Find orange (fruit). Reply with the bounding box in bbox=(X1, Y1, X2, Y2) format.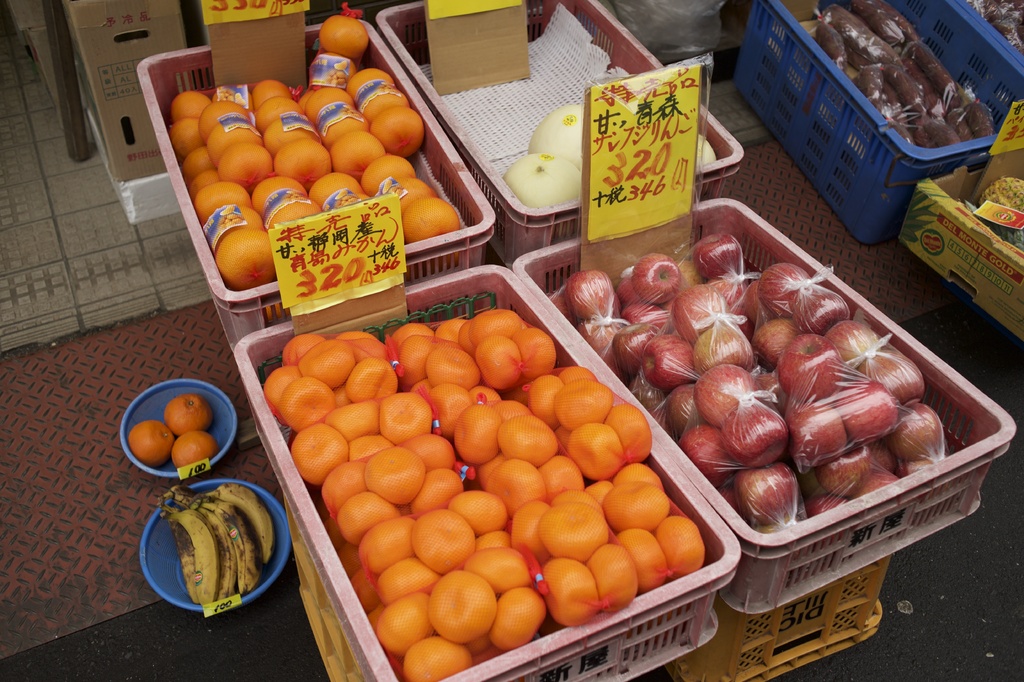
bbox=(283, 375, 333, 425).
